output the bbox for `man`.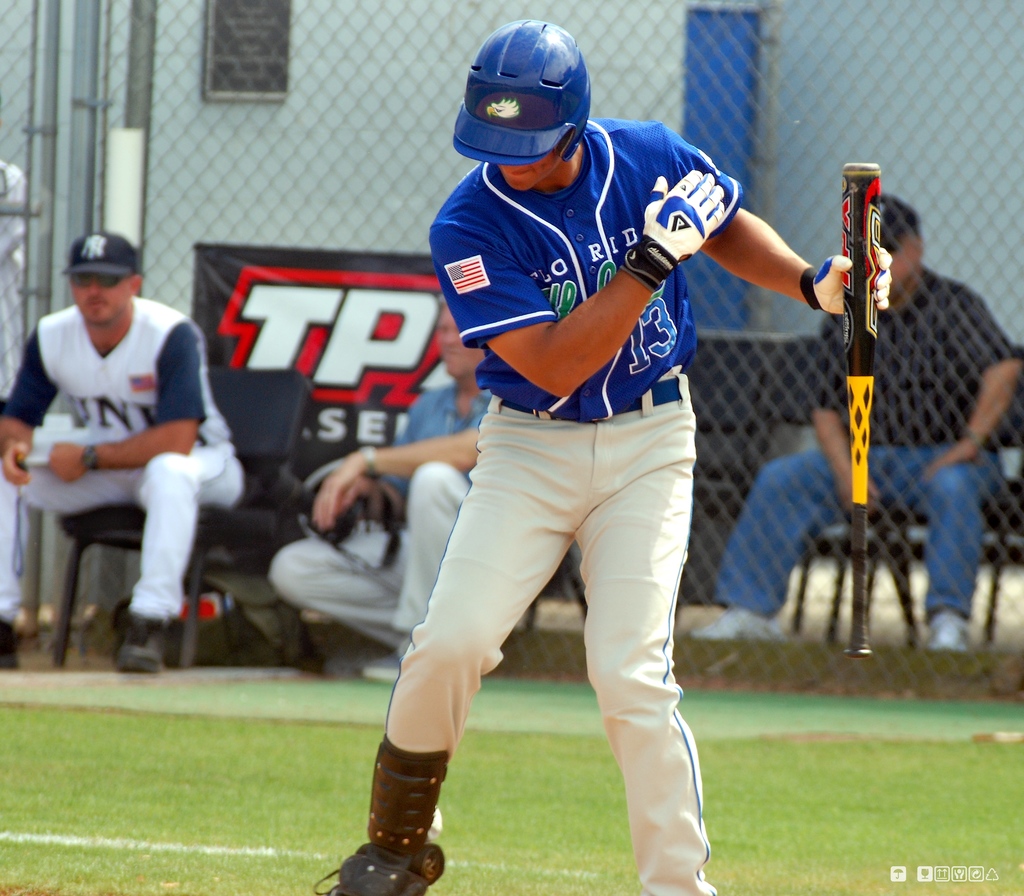
bbox=[303, 13, 903, 895].
